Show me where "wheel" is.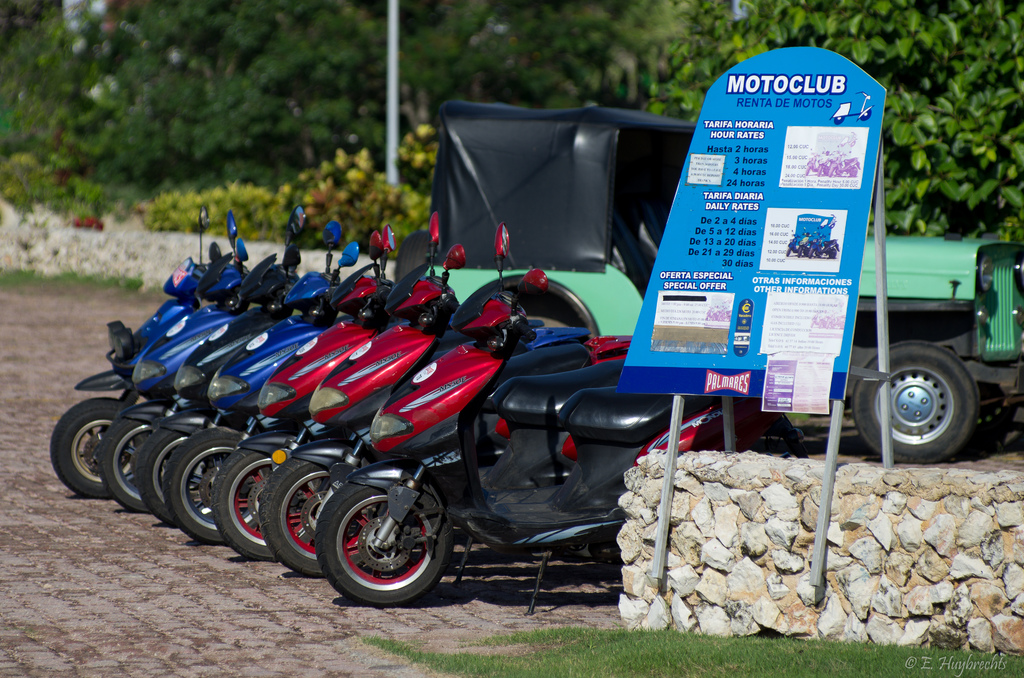
"wheel" is at 259 454 330 575.
